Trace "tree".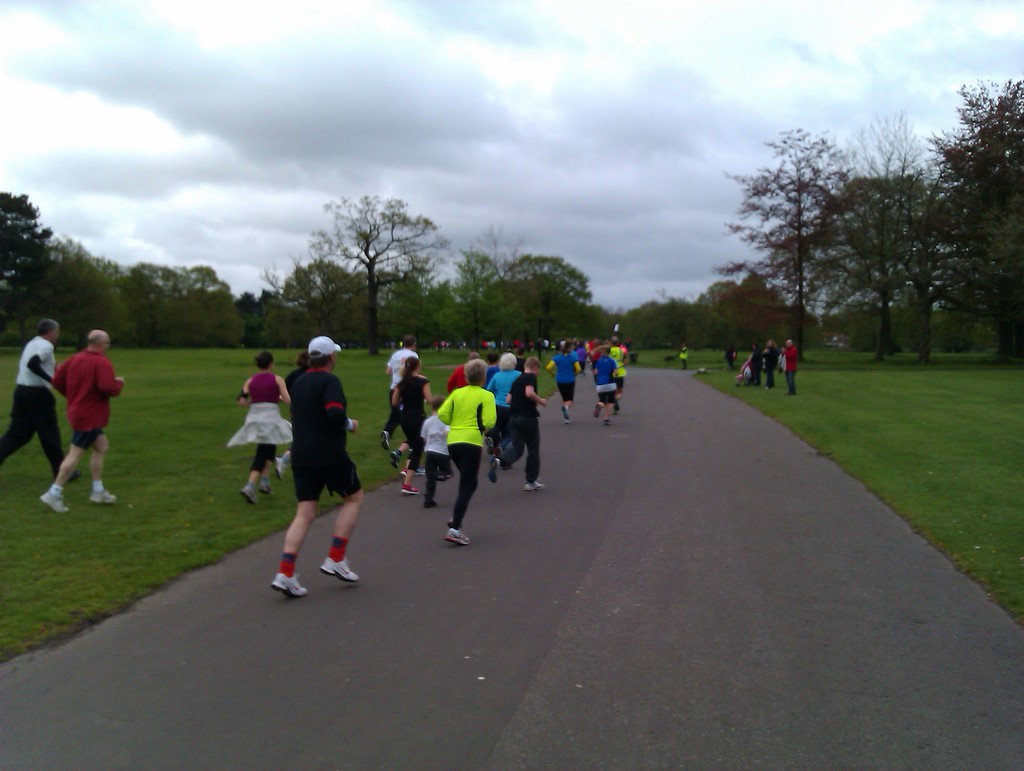
Traced to pyautogui.locateOnScreen(0, 188, 58, 357).
